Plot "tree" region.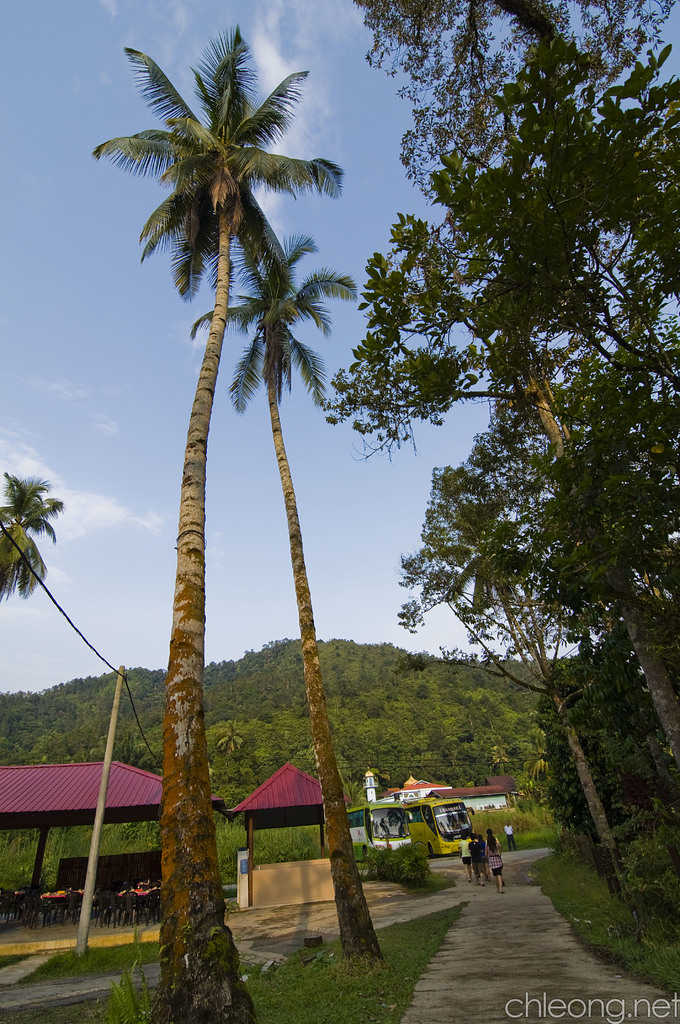
Plotted at x1=0 y1=469 x2=65 y2=600.
